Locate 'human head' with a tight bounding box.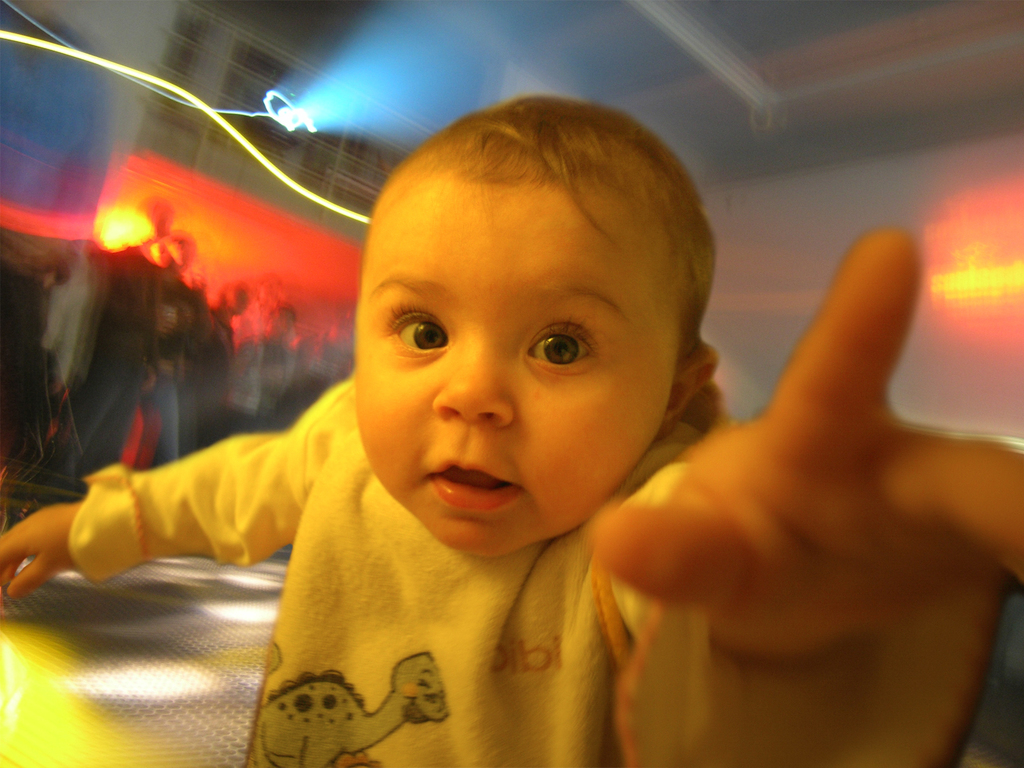
BBox(264, 301, 298, 343).
